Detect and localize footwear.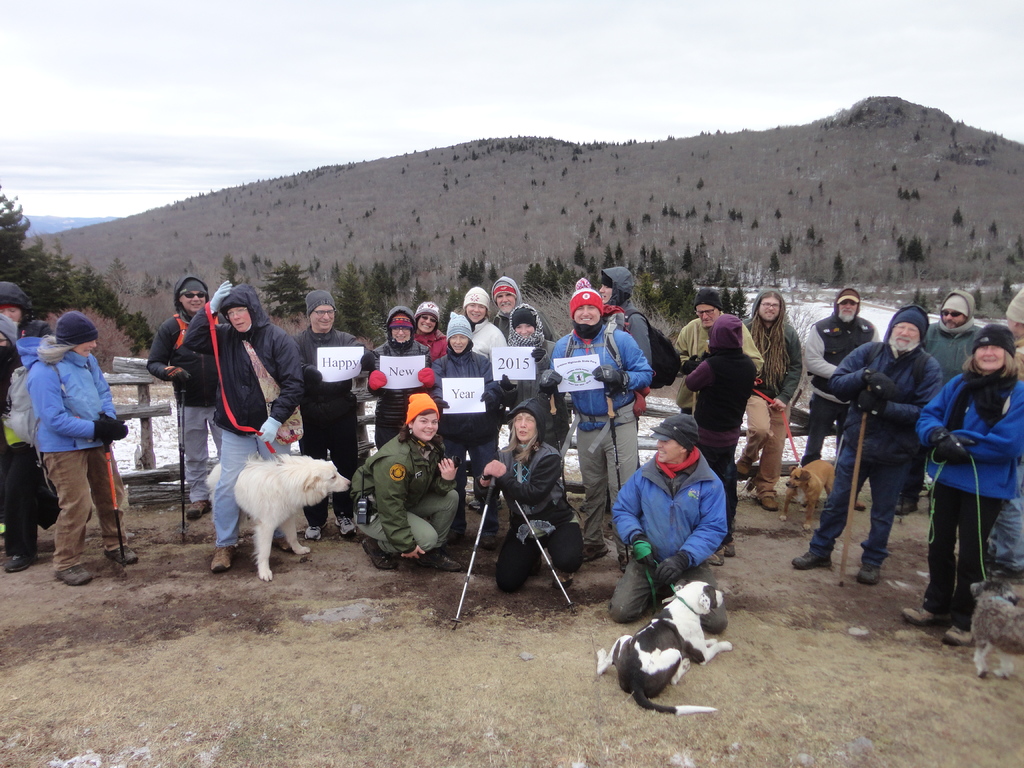
Localized at [left=186, top=500, right=211, bottom=518].
